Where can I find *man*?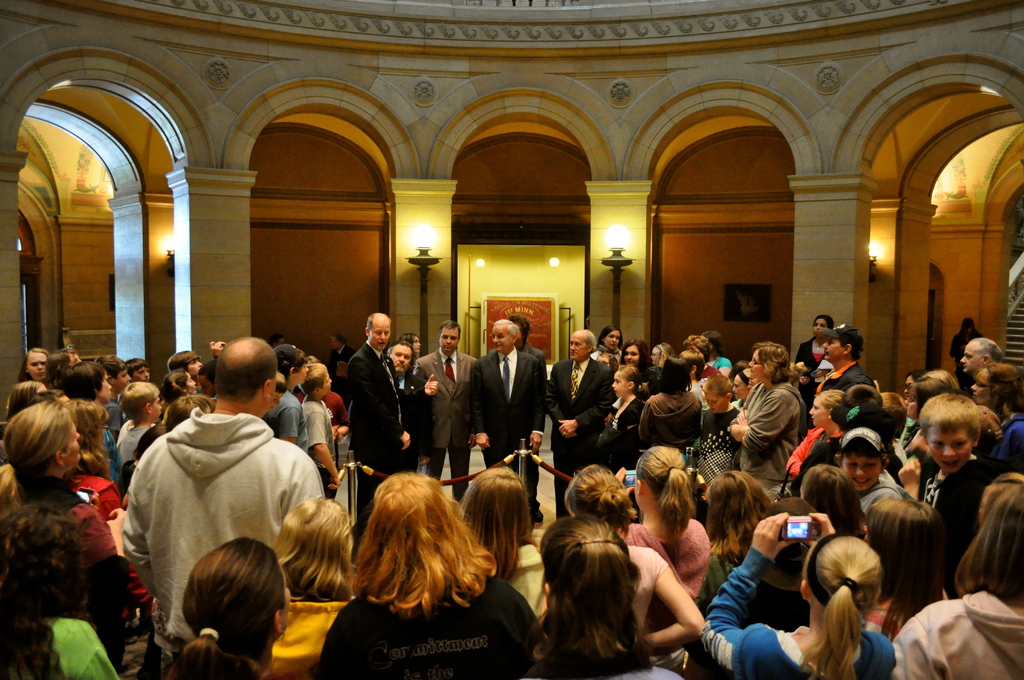
You can find it at {"left": 813, "top": 318, "right": 871, "bottom": 397}.
